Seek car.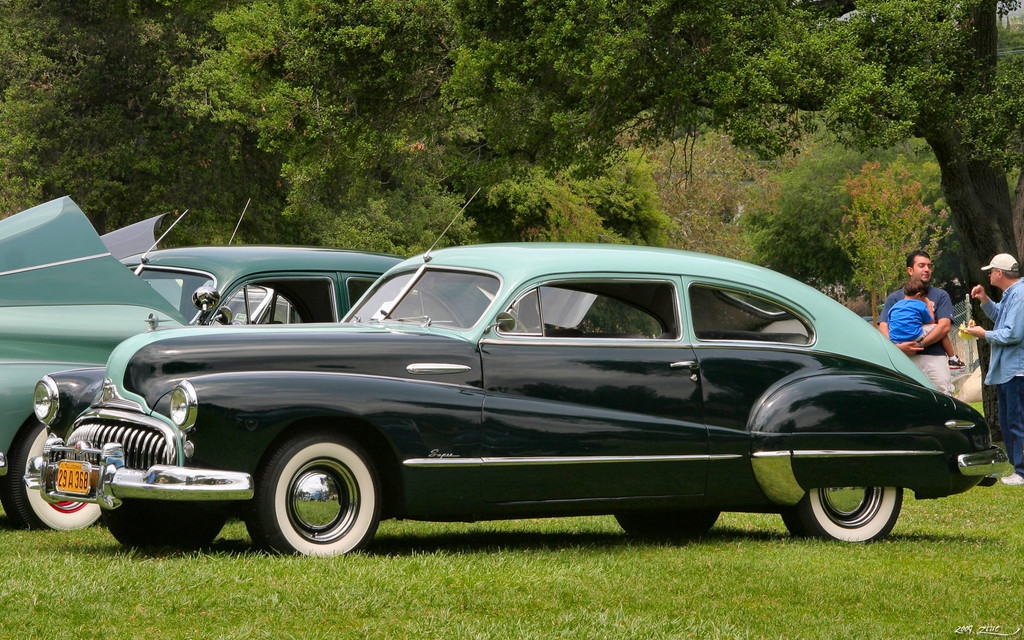
box(0, 190, 519, 526).
